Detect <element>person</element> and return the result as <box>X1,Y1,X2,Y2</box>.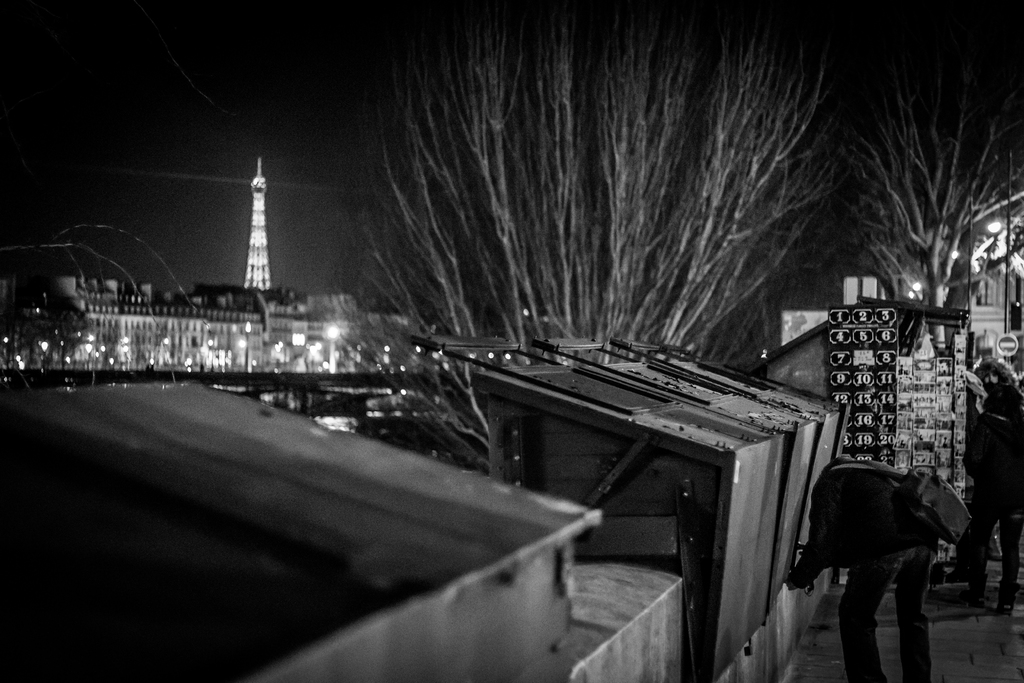
<box>790,451,944,682</box>.
